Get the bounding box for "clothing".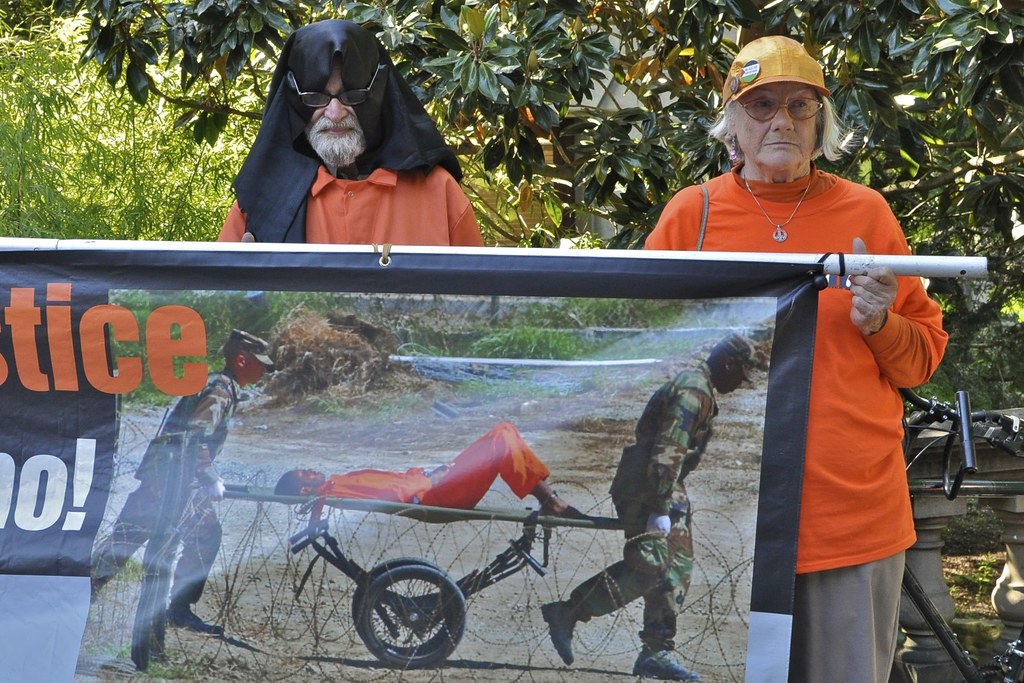
(216, 23, 518, 269).
